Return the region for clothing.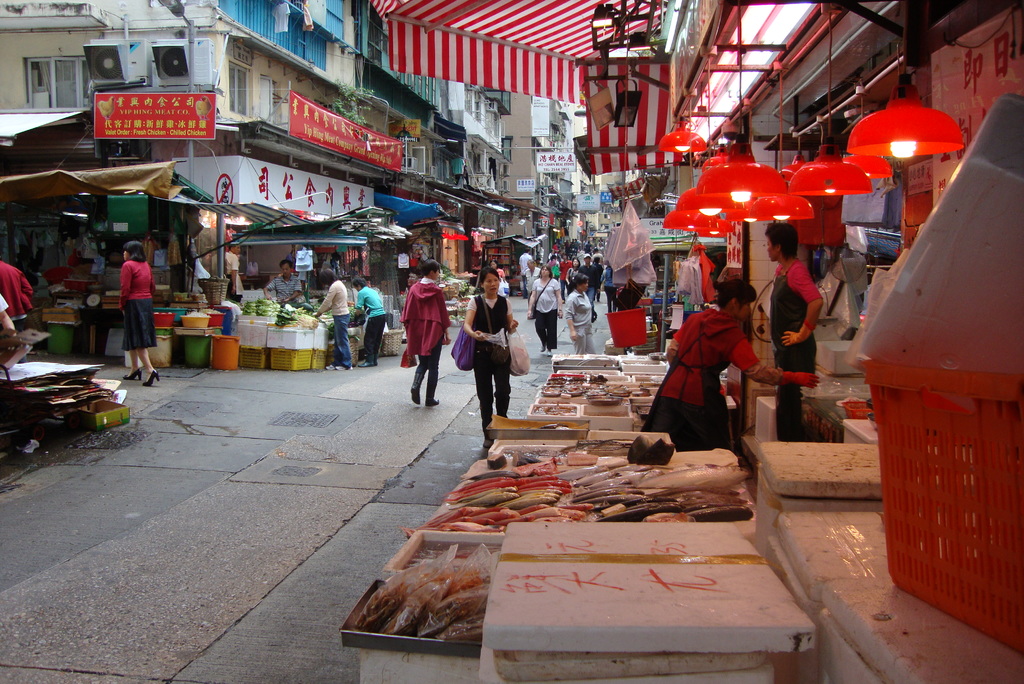
[771,261,816,436].
